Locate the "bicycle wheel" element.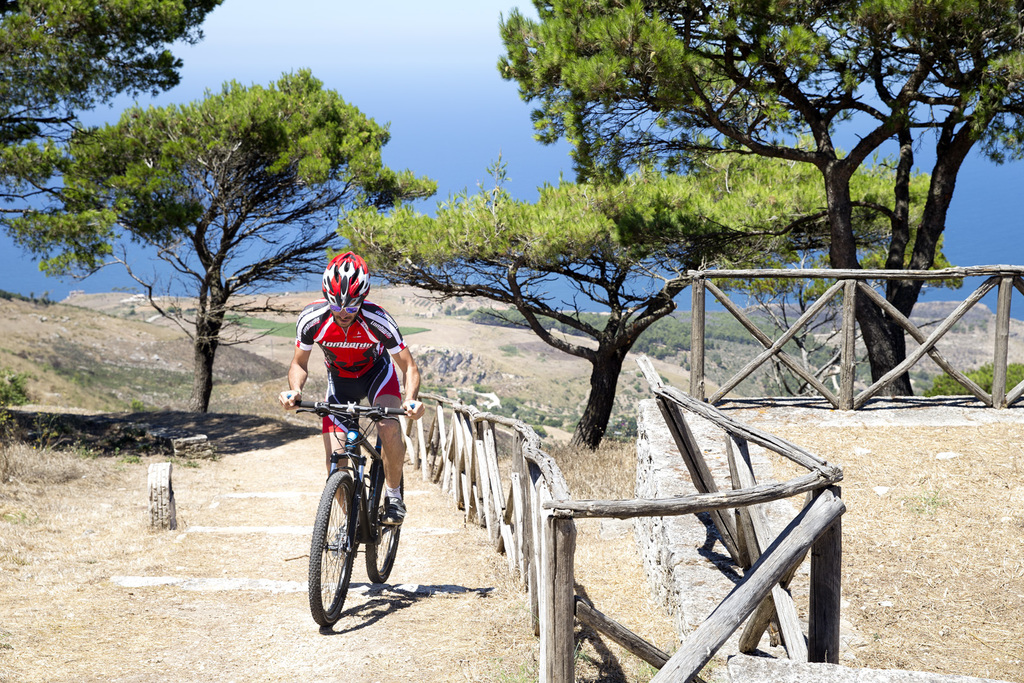
Element bbox: (359,460,397,590).
